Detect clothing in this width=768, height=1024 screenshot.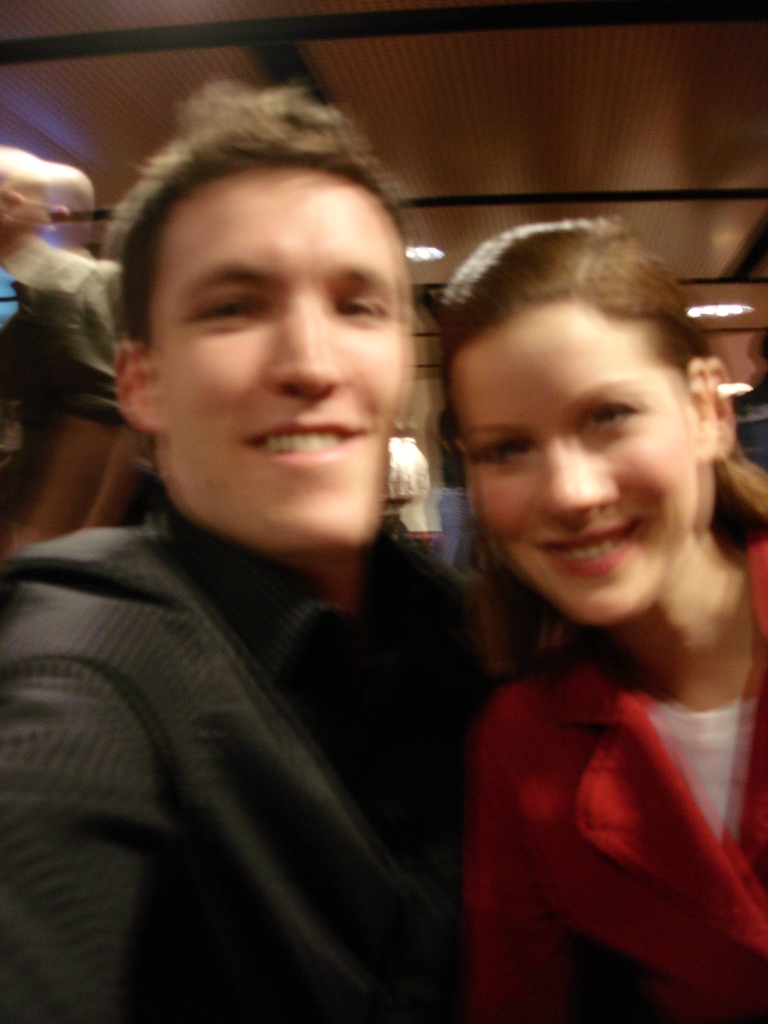
Detection: 0,504,500,1023.
